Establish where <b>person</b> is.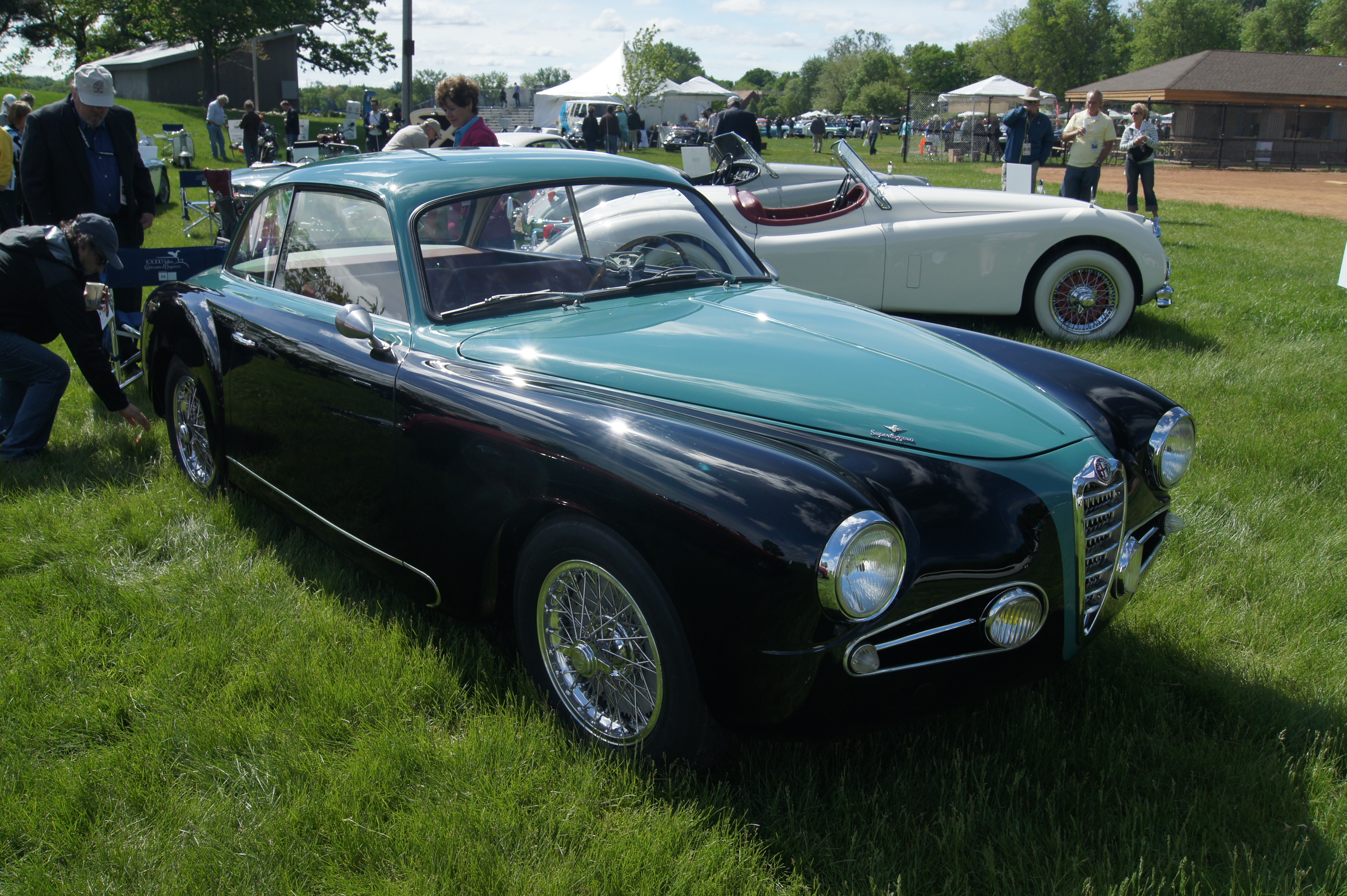
Established at [5, 30, 9, 35].
